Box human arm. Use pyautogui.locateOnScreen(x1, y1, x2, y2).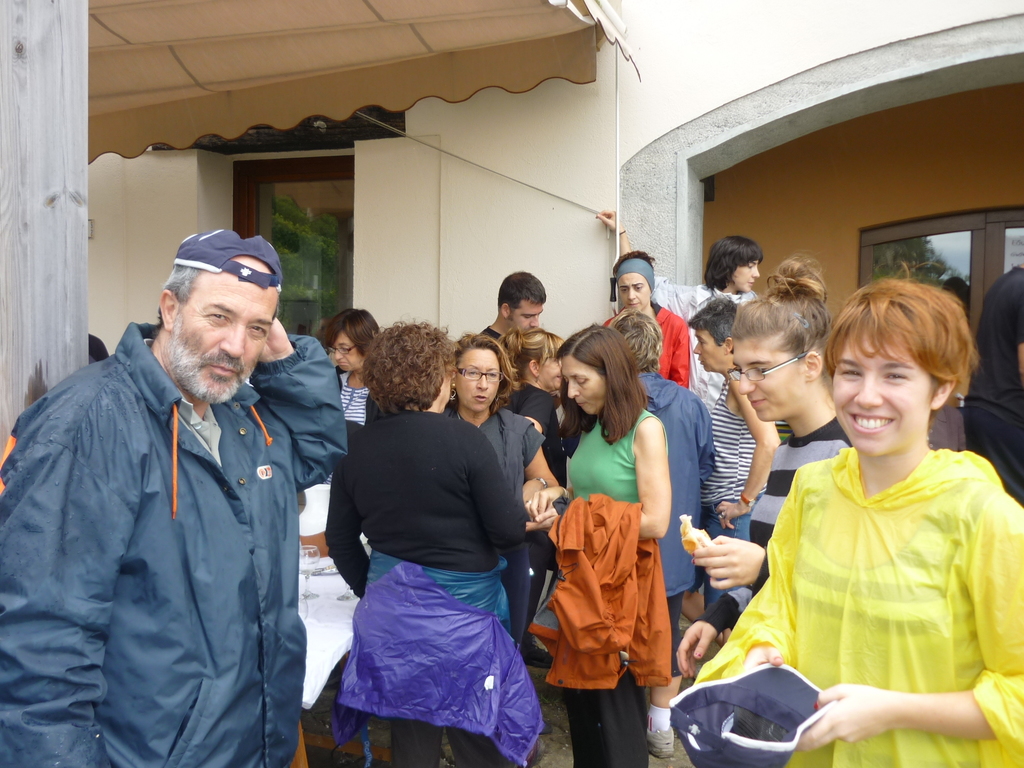
pyautogui.locateOnScreen(527, 474, 573, 522).
